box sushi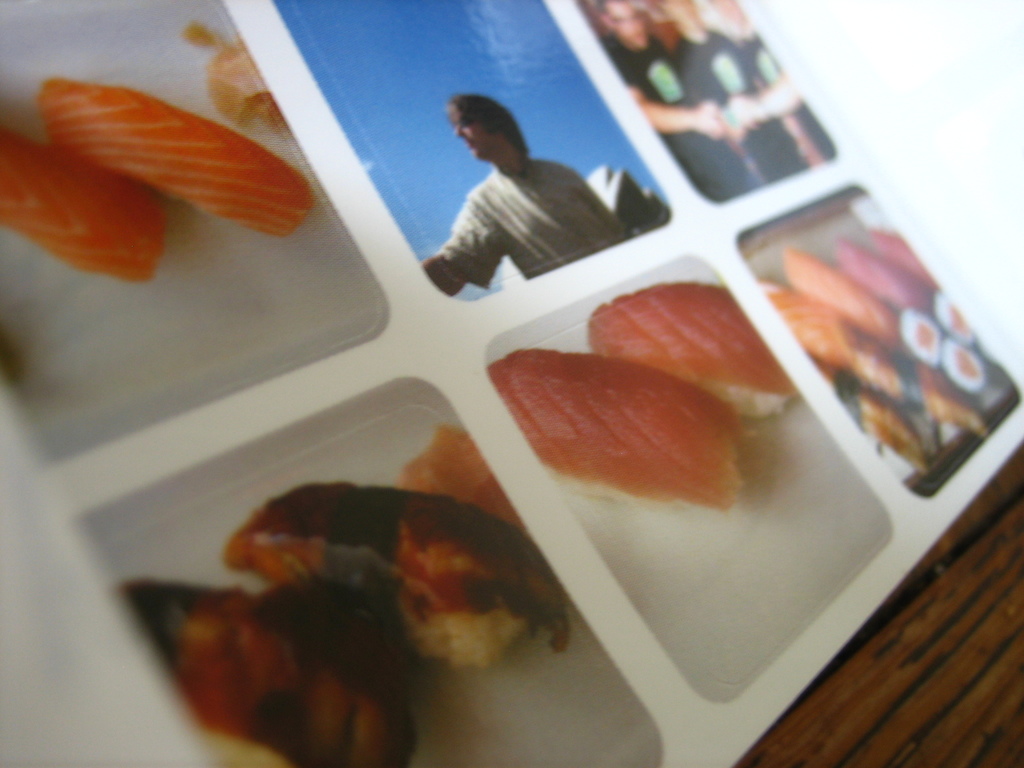
<box>116,580,412,767</box>
